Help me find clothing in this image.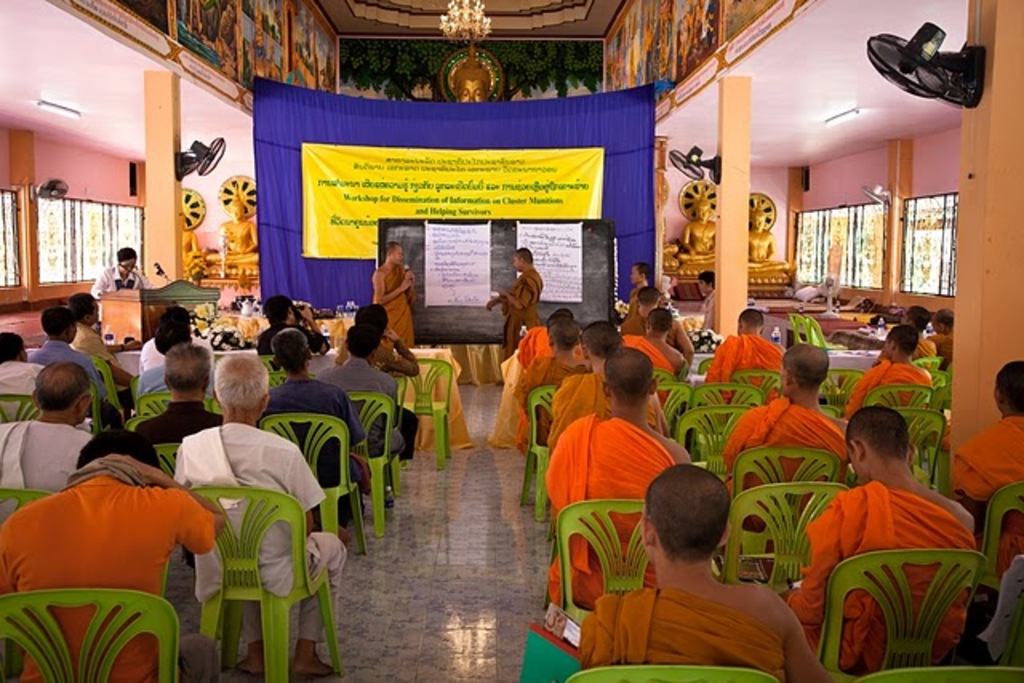
Found it: x1=706, y1=331, x2=782, y2=400.
